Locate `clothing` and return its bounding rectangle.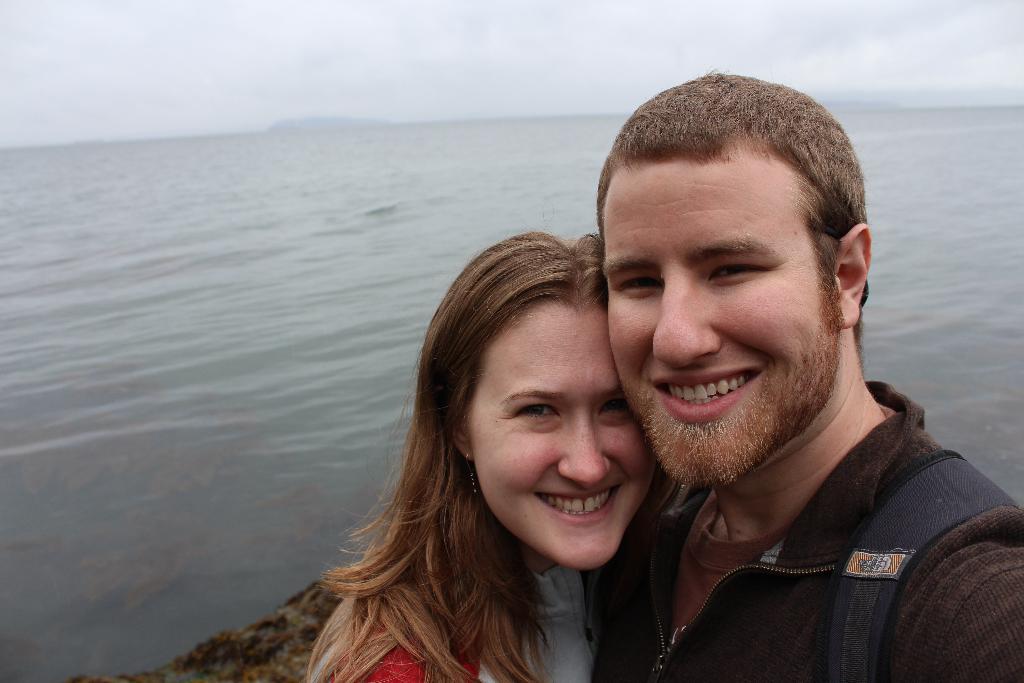
(left=312, top=568, right=598, bottom=682).
